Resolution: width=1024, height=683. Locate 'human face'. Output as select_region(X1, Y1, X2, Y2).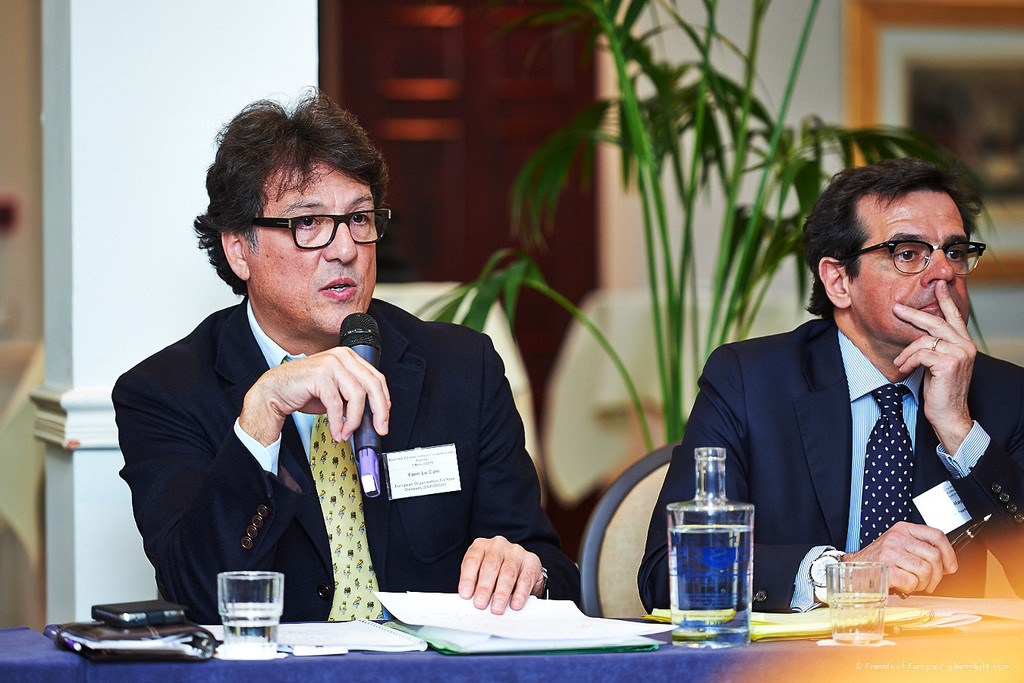
select_region(250, 172, 380, 335).
